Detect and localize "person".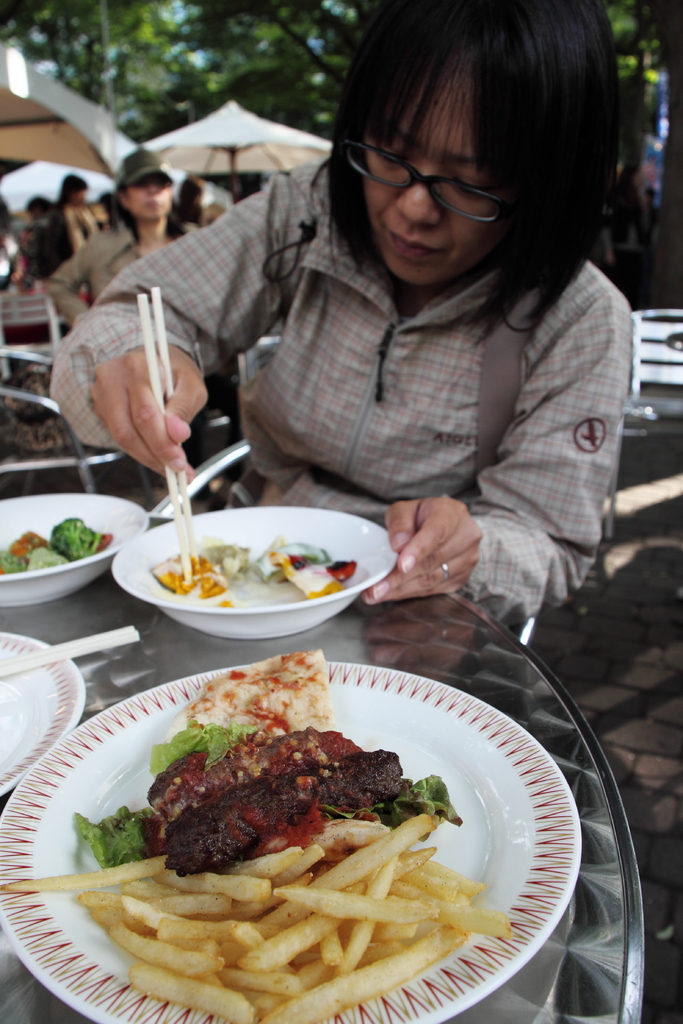
Localized at <region>58, 149, 220, 330</region>.
